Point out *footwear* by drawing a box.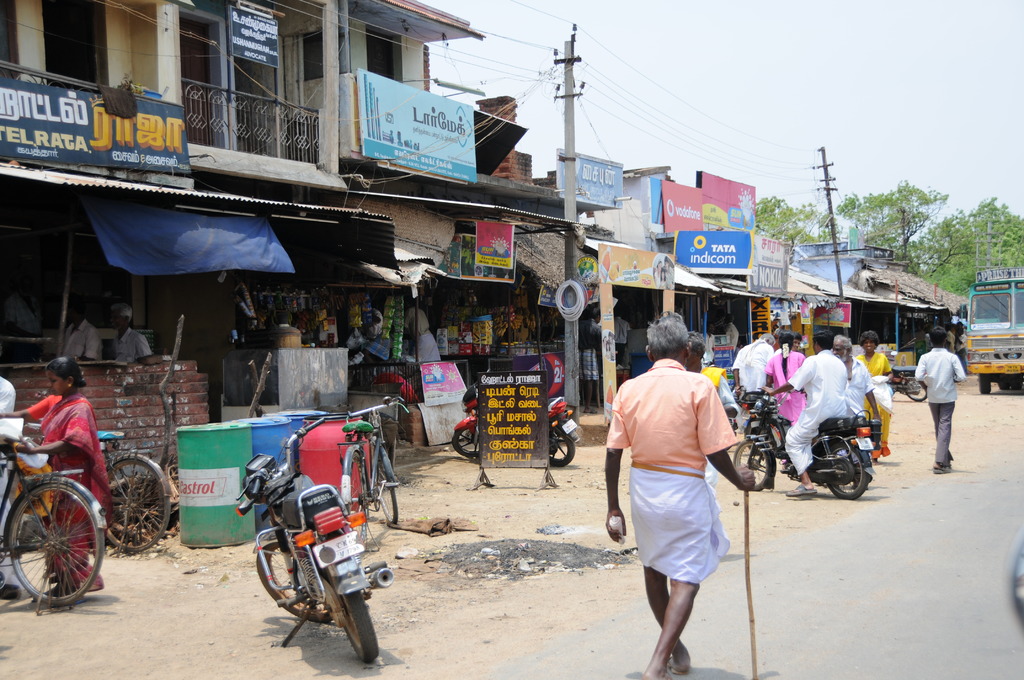
crop(51, 599, 82, 608).
